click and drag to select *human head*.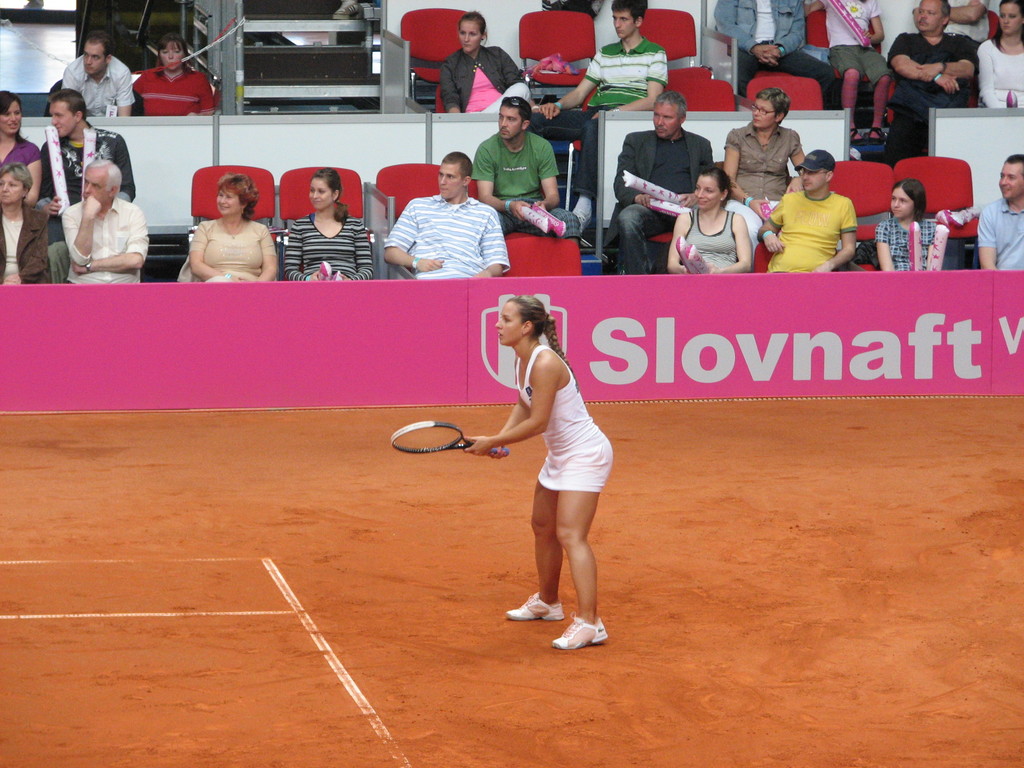
Selection: {"x1": 497, "y1": 98, "x2": 531, "y2": 145}.
